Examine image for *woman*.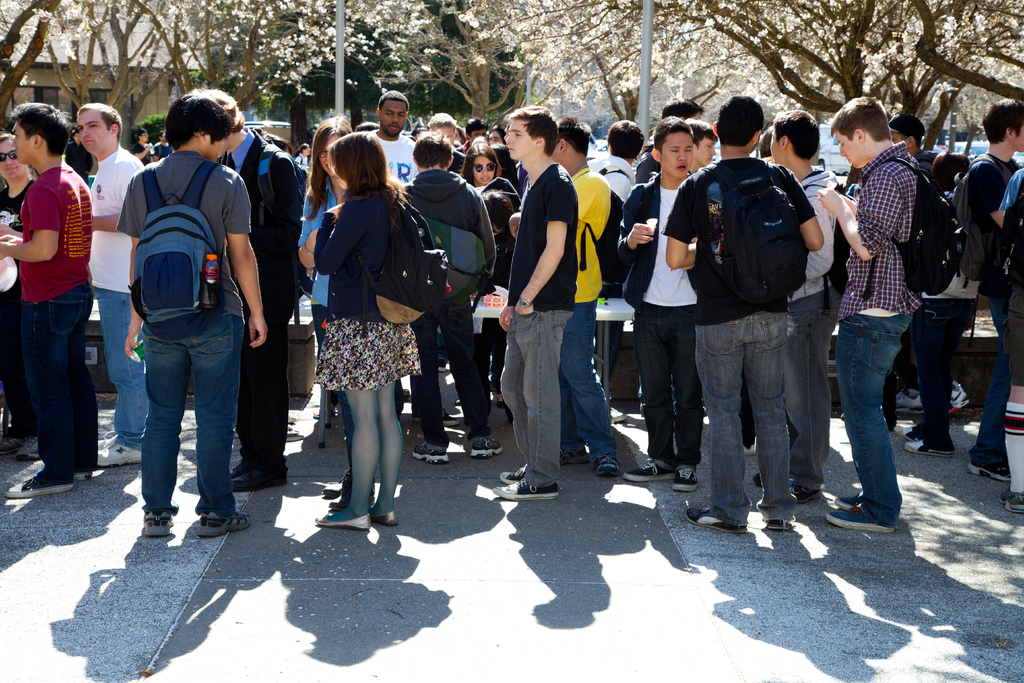
Examination result: {"x1": 460, "y1": 139, "x2": 504, "y2": 189}.
